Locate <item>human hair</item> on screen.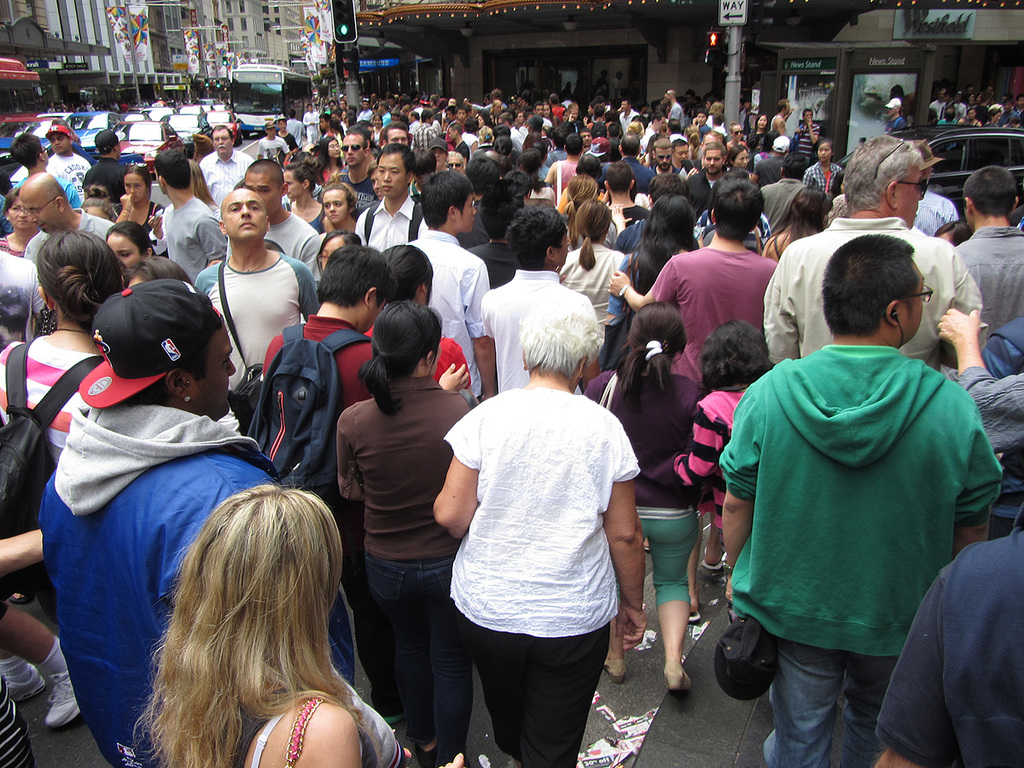
On screen at [left=962, top=164, right=1018, bottom=218].
